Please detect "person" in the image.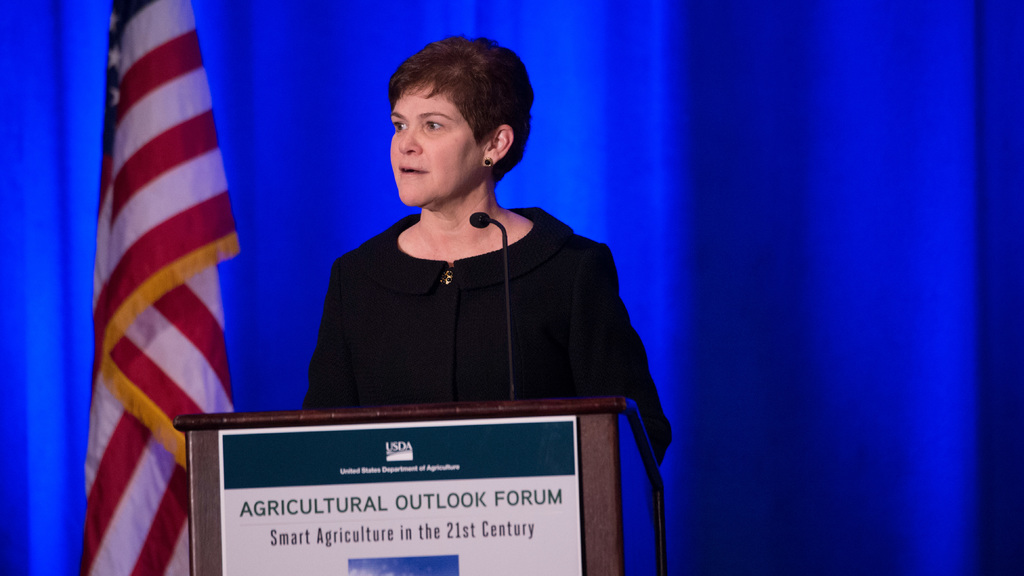
<bbox>294, 32, 677, 465</bbox>.
